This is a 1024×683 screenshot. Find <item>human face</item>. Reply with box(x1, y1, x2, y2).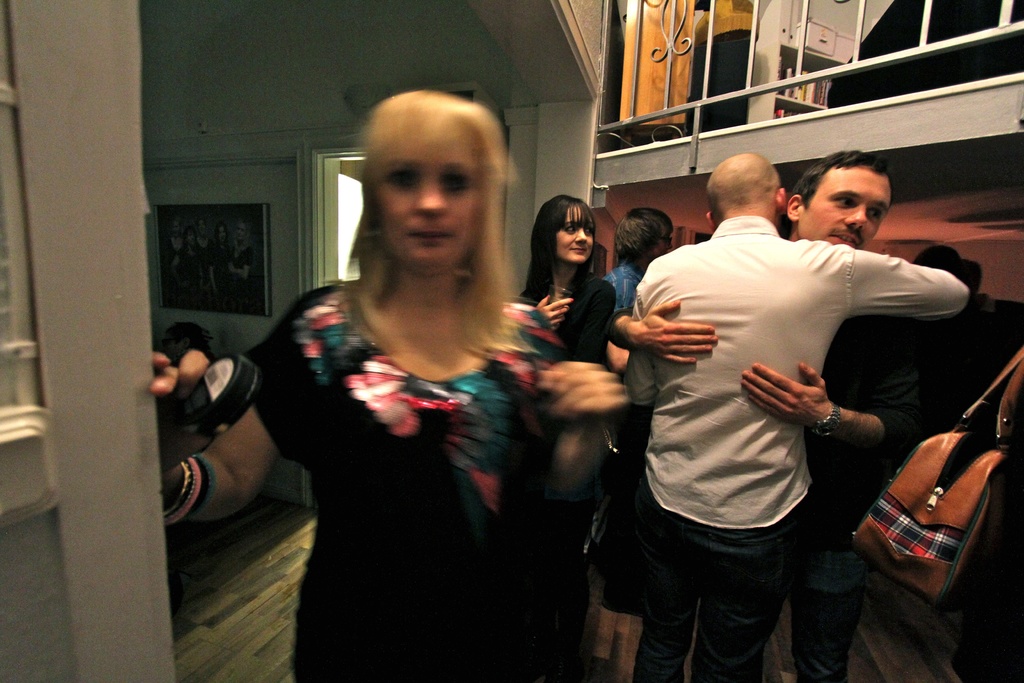
box(374, 152, 477, 273).
